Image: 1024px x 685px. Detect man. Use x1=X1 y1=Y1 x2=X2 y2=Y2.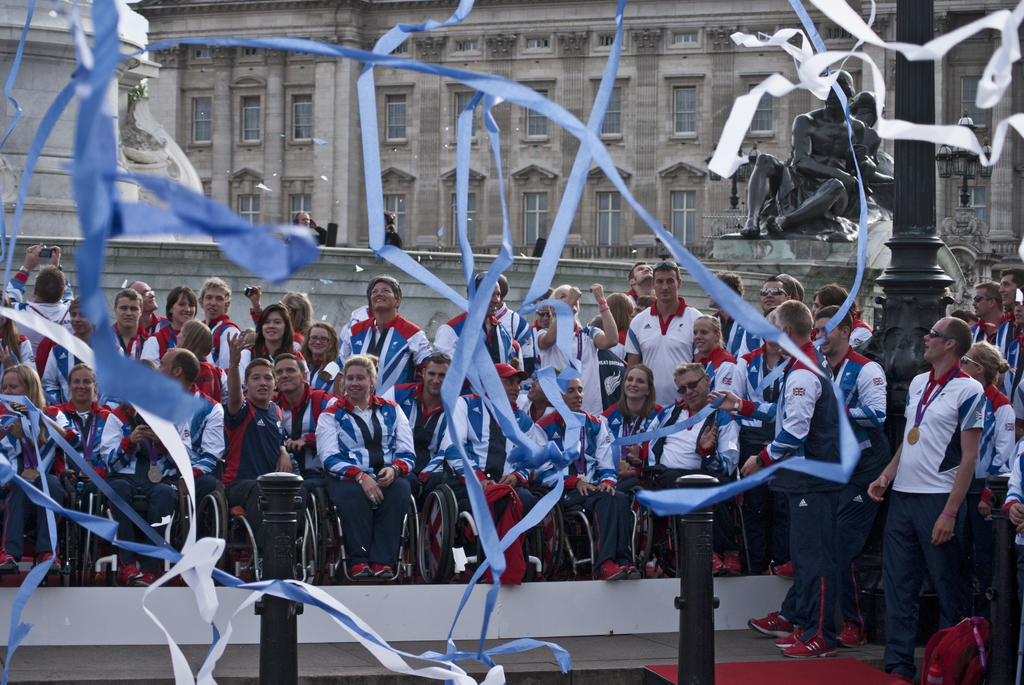
x1=196 y1=280 x2=252 y2=407.
